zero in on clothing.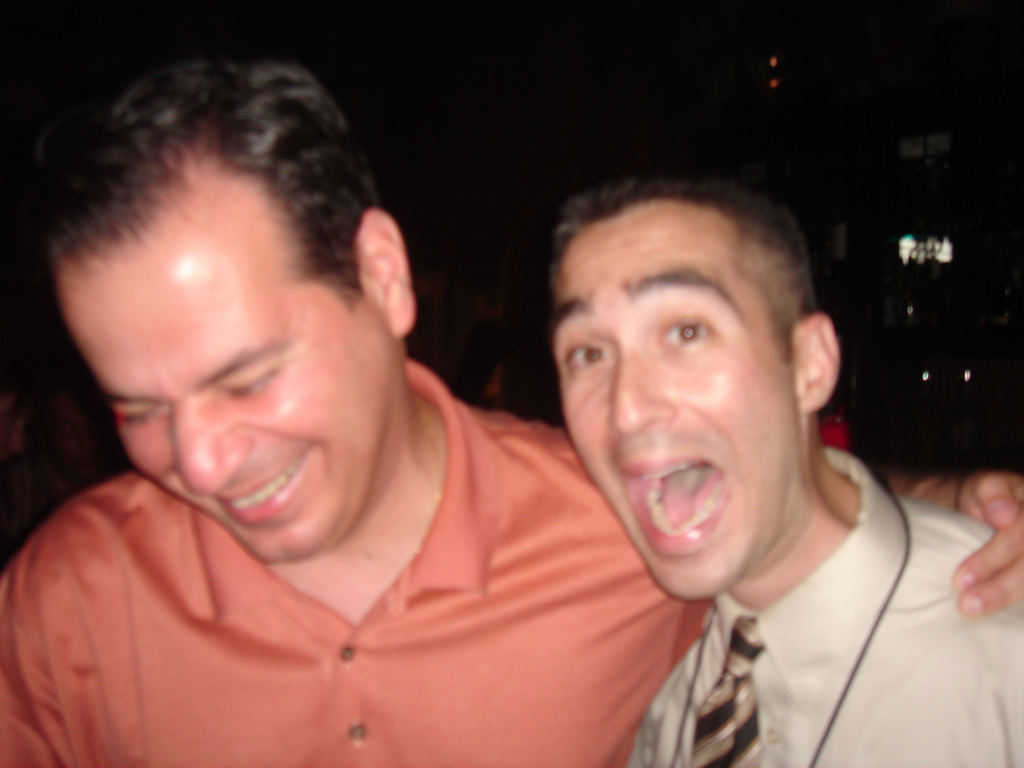
Zeroed in: BBox(623, 445, 1023, 767).
